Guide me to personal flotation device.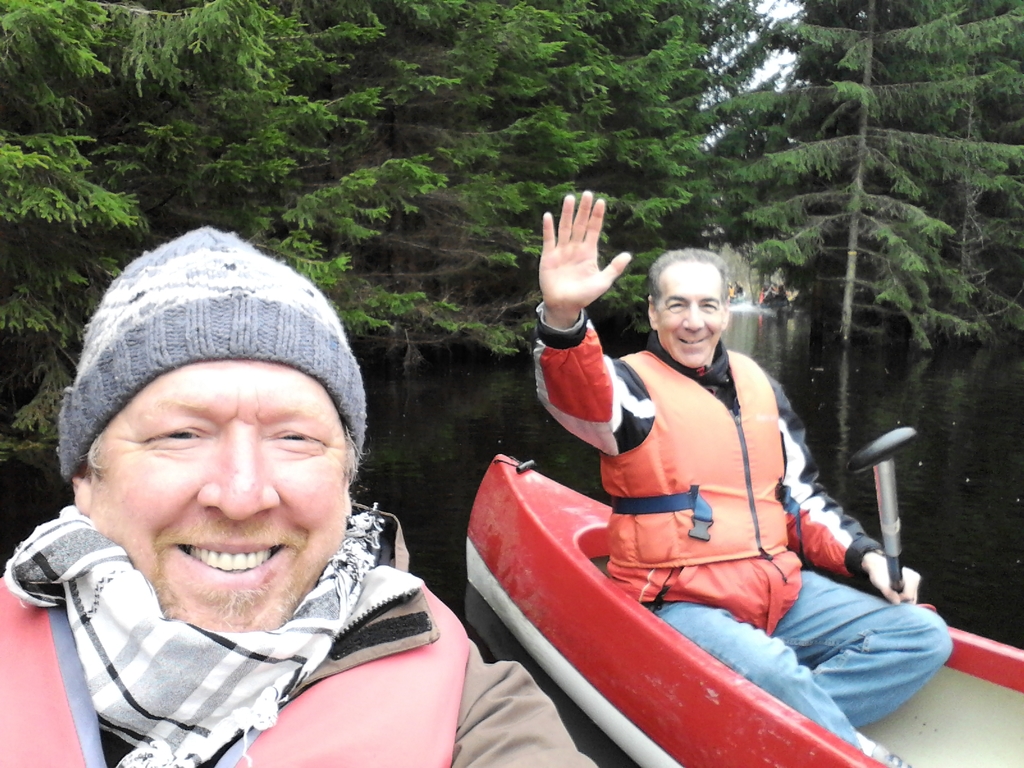
Guidance: 0,566,476,767.
